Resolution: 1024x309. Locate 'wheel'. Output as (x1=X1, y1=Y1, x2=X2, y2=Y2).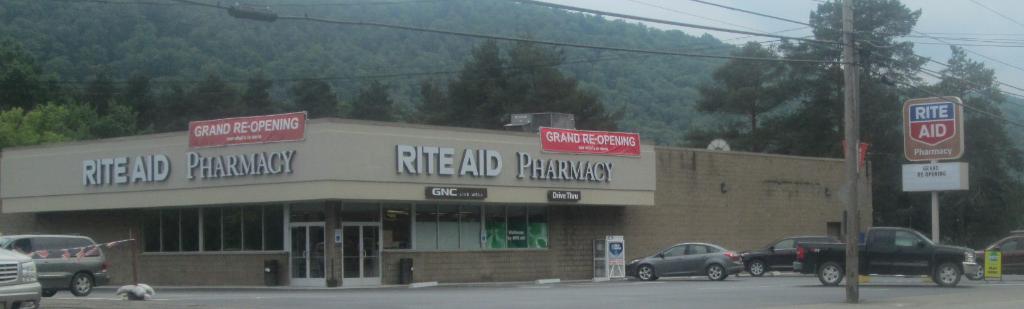
(x1=755, y1=261, x2=768, y2=279).
